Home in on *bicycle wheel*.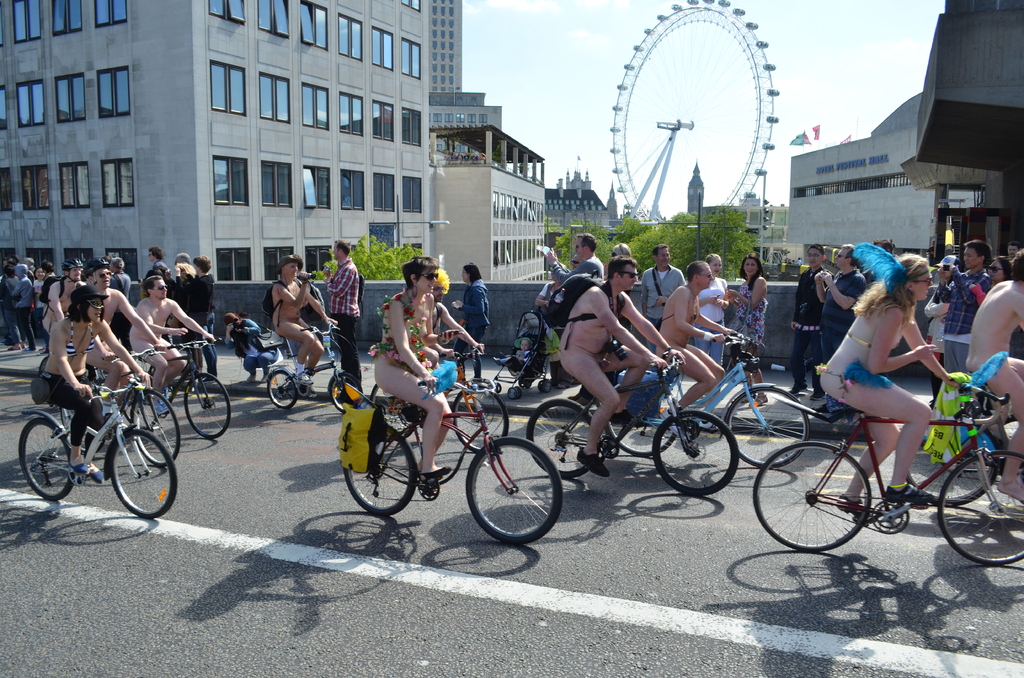
Homed in at (left=938, top=449, right=1023, bottom=572).
